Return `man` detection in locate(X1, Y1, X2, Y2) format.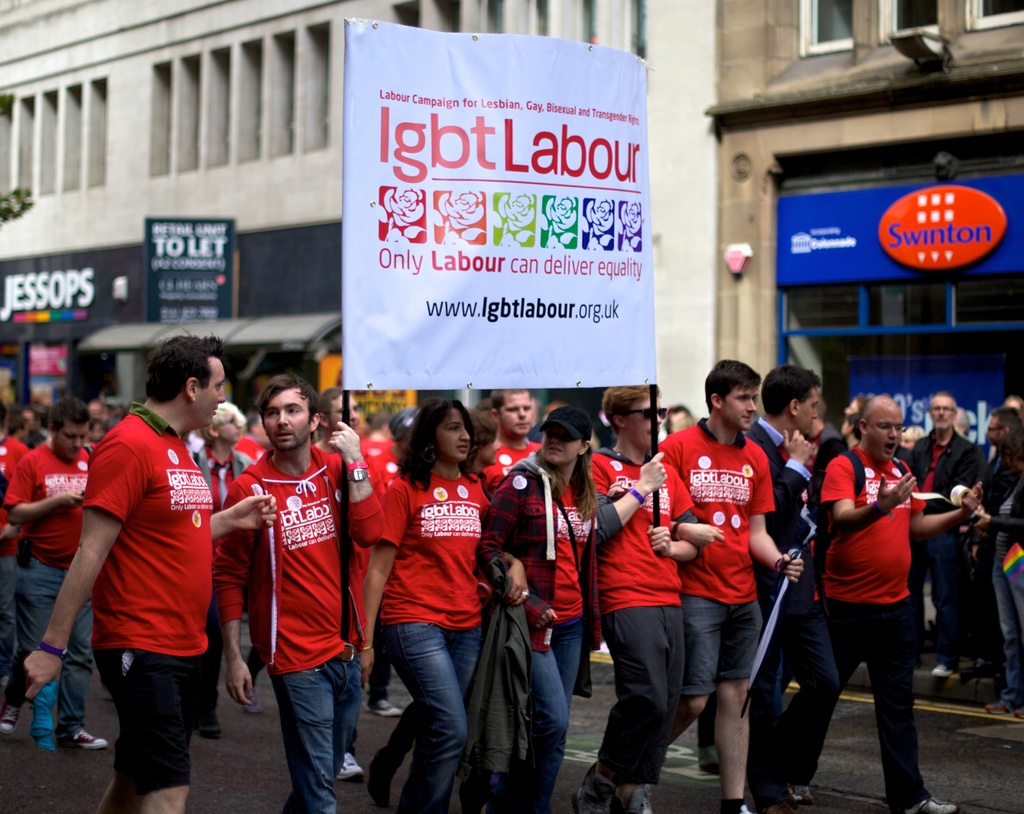
locate(4, 399, 45, 441).
